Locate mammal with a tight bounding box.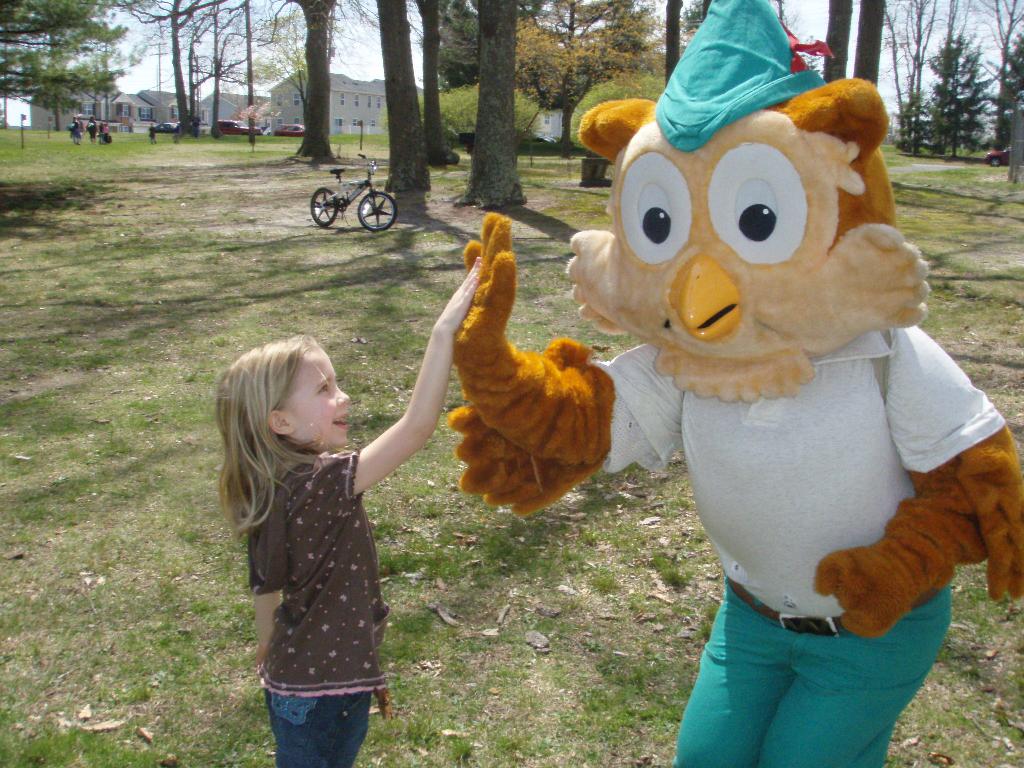
crop(102, 132, 112, 144).
